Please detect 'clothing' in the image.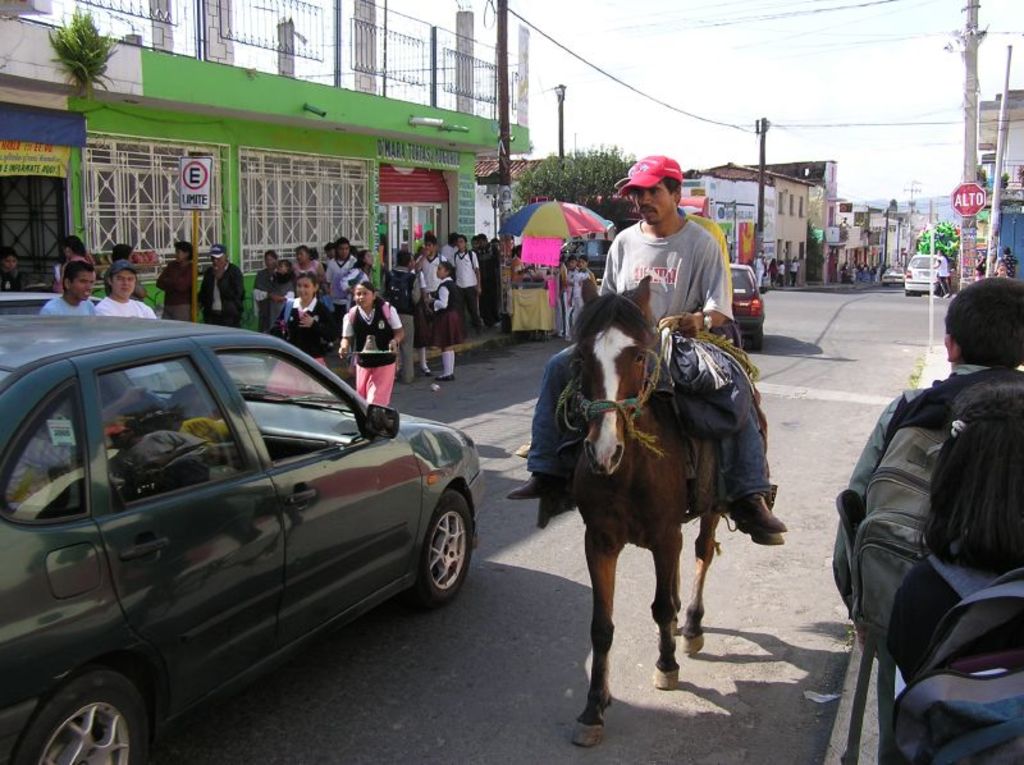
[829,368,995,611].
